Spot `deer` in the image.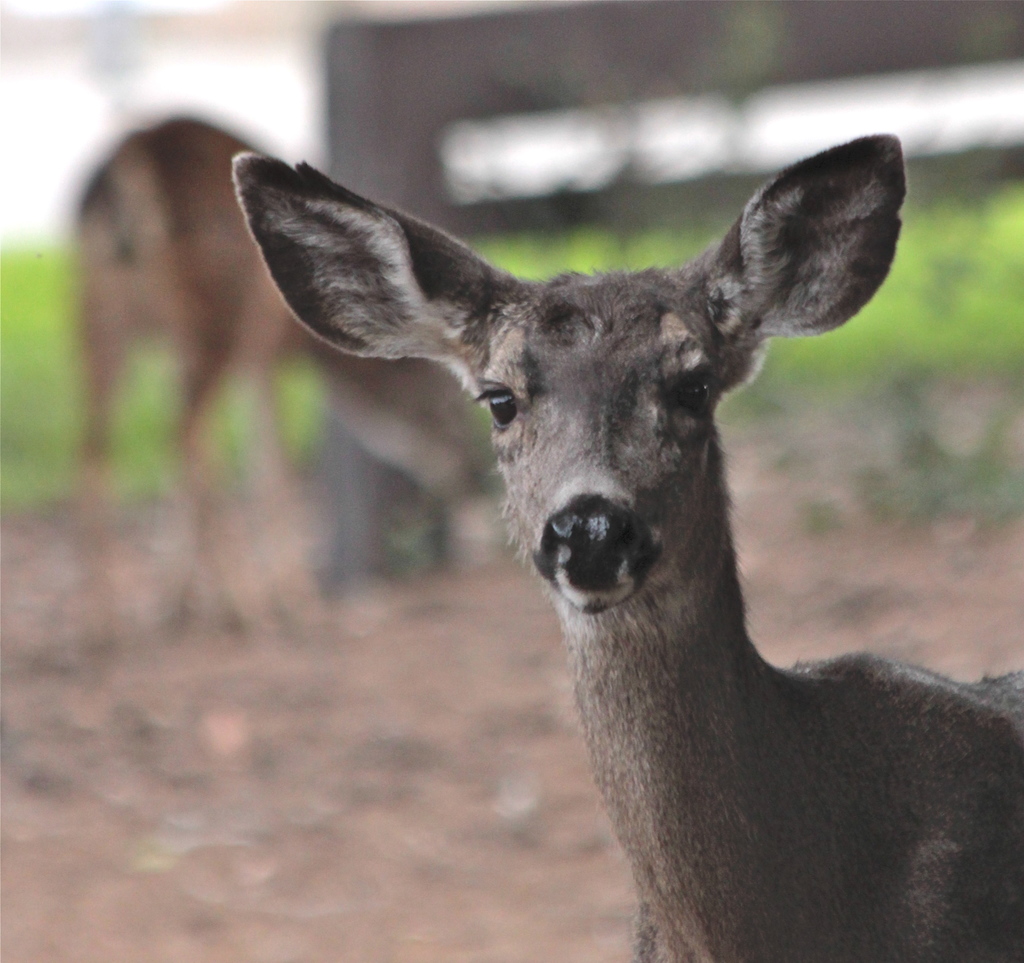
`deer` found at bbox=[65, 111, 482, 645].
